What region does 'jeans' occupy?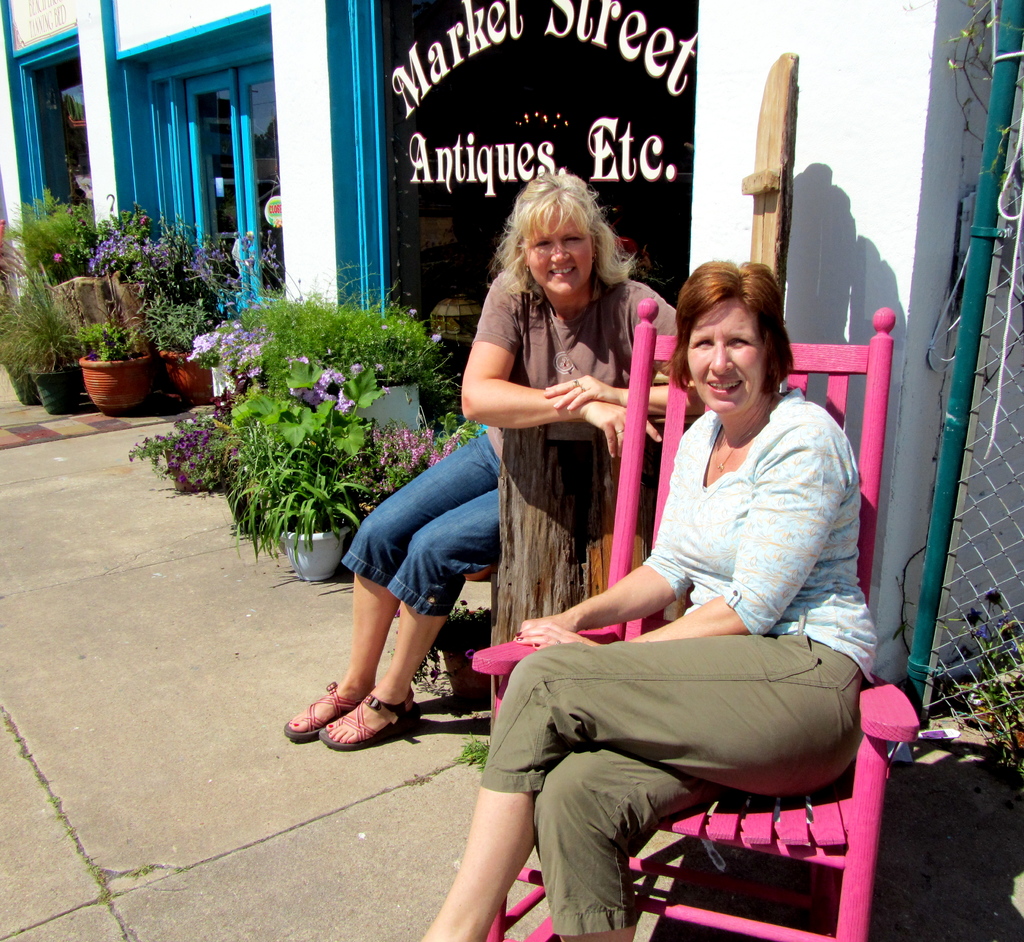
left=341, top=431, right=611, bottom=617.
